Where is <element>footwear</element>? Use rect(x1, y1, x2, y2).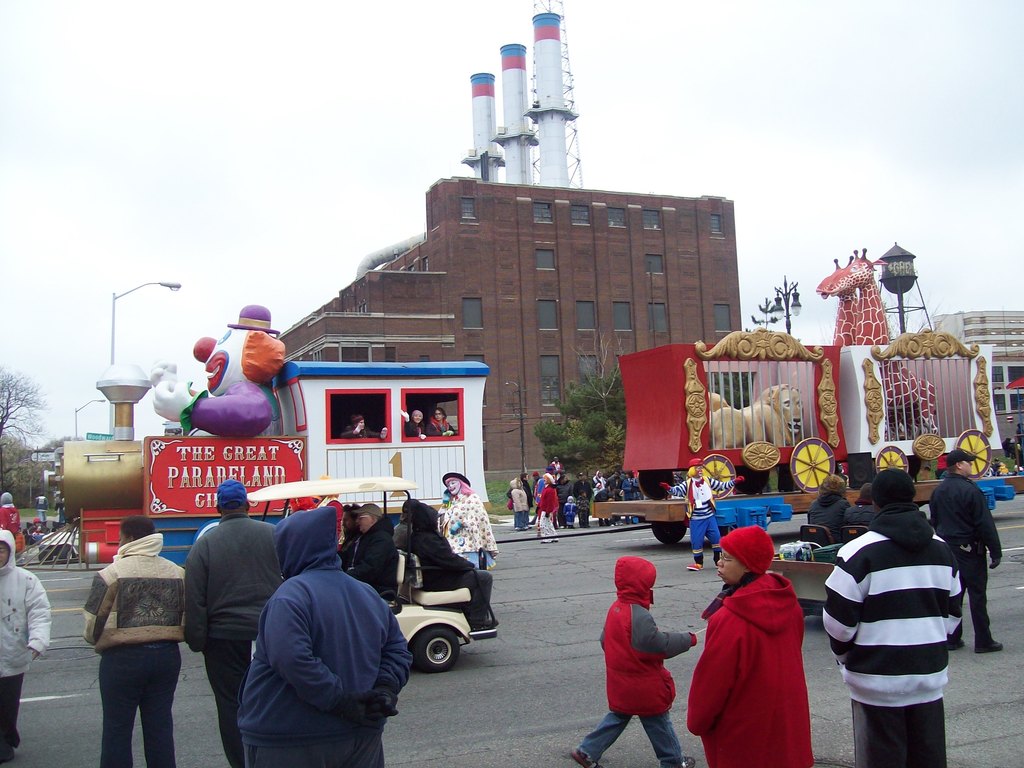
rect(471, 618, 500, 631).
